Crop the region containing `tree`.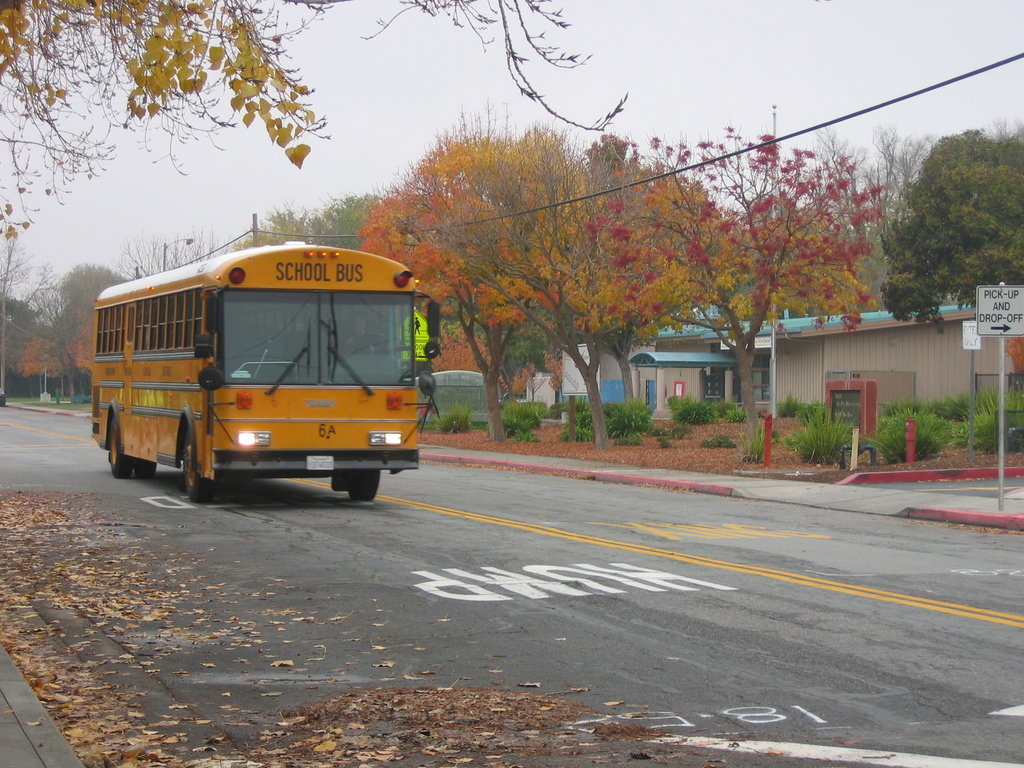
Crop region: region(59, 262, 128, 404).
